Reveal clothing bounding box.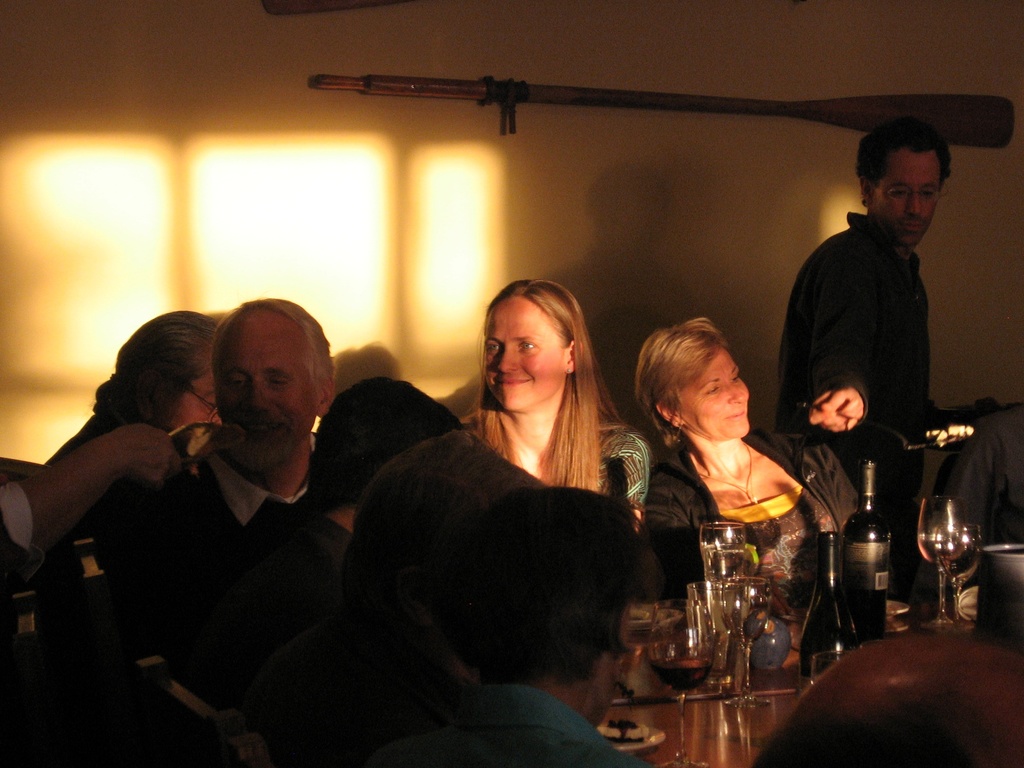
Revealed: (948, 416, 1023, 552).
